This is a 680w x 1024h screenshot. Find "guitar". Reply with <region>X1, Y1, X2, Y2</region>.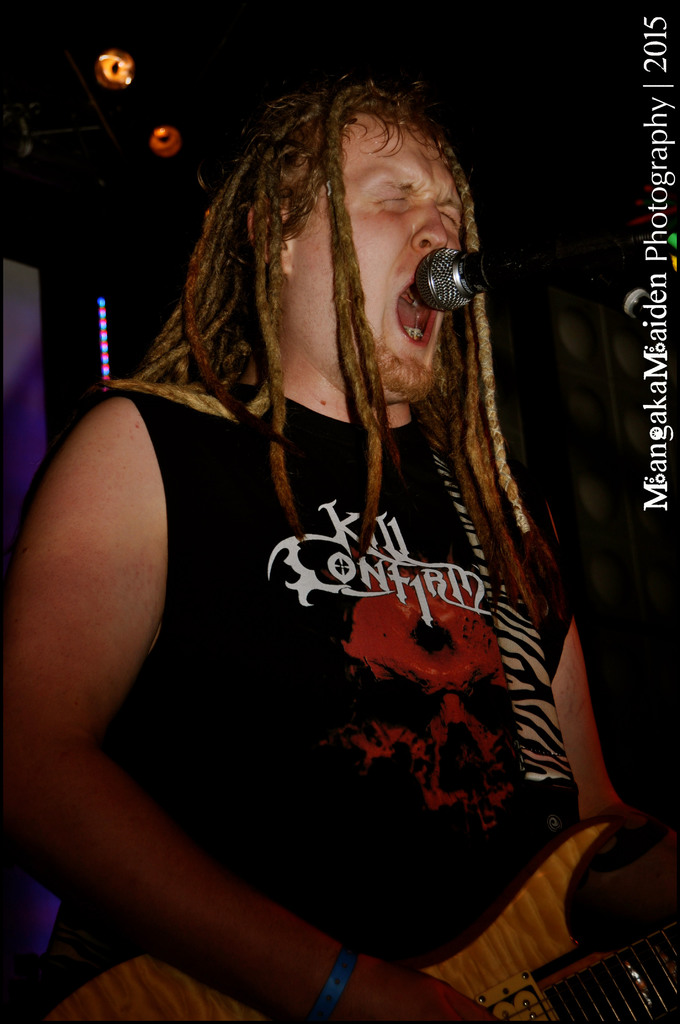
<region>32, 812, 679, 1023</region>.
